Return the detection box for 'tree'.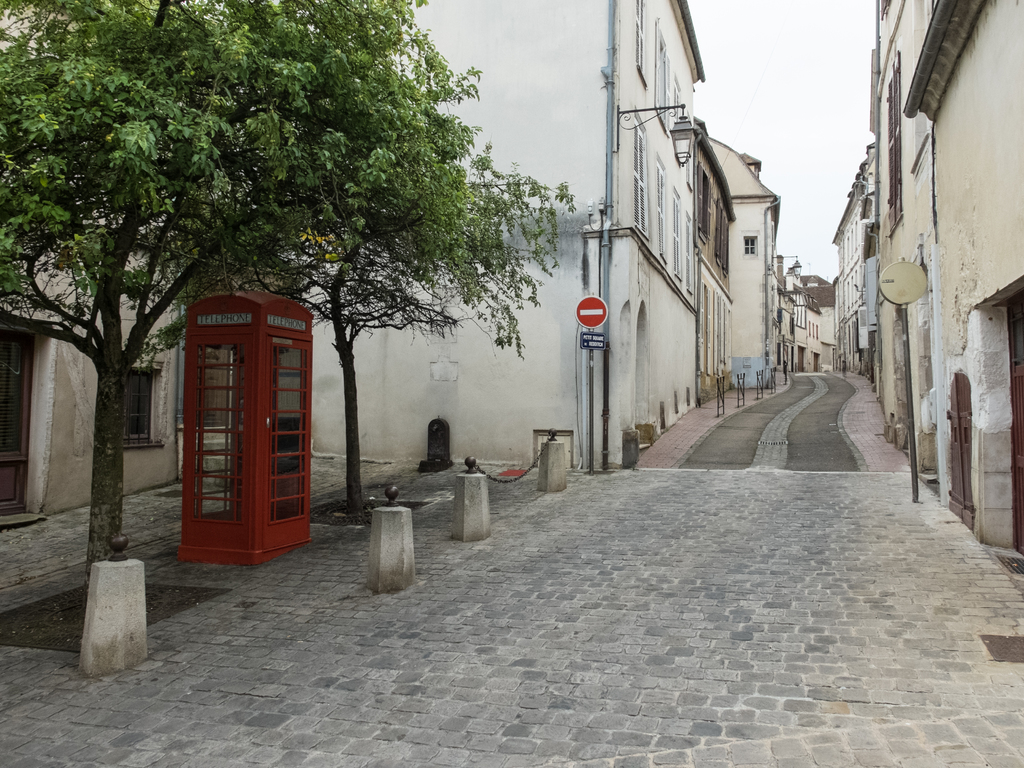
box(214, 77, 573, 519).
